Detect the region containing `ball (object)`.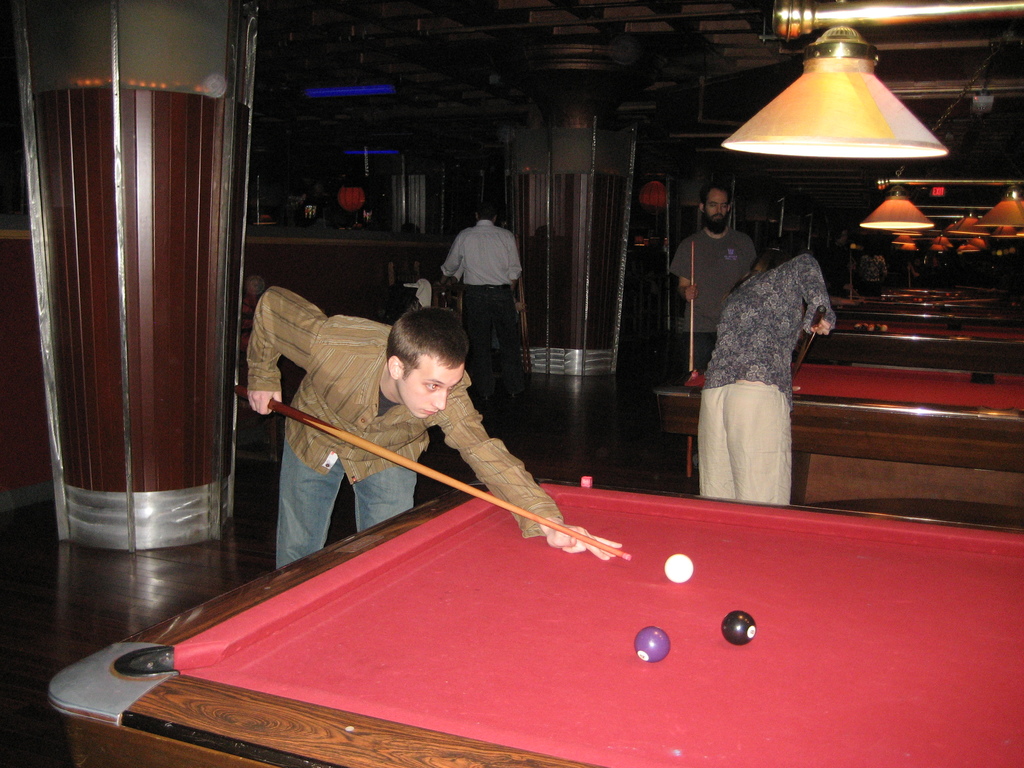
x1=636, y1=628, x2=668, y2=663.
